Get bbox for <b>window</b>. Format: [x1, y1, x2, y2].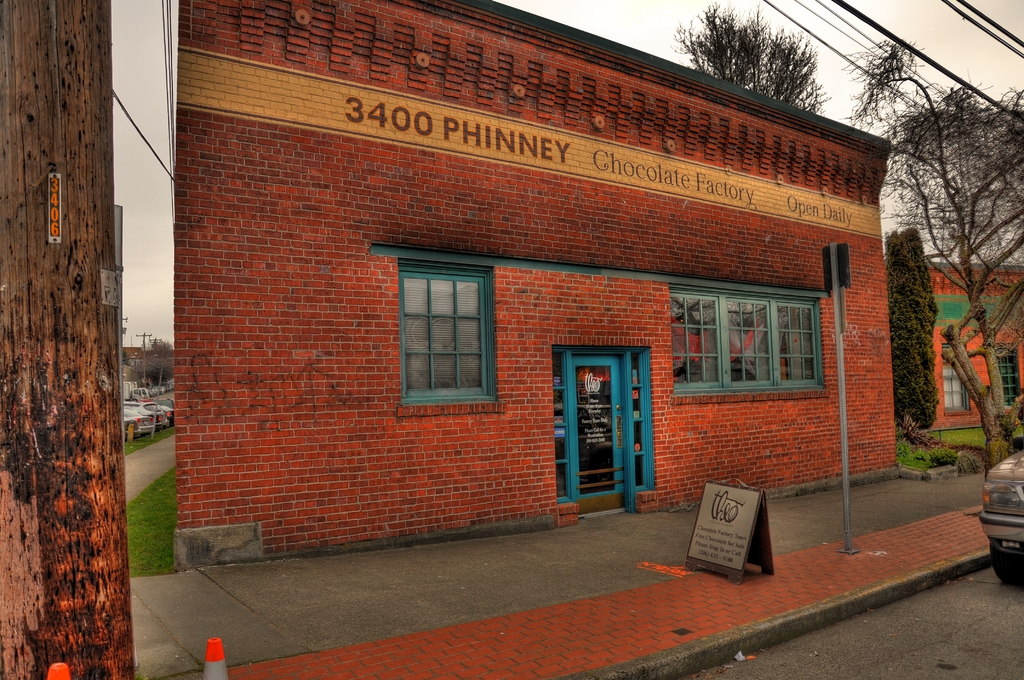
[666, 289, 829, 395].
